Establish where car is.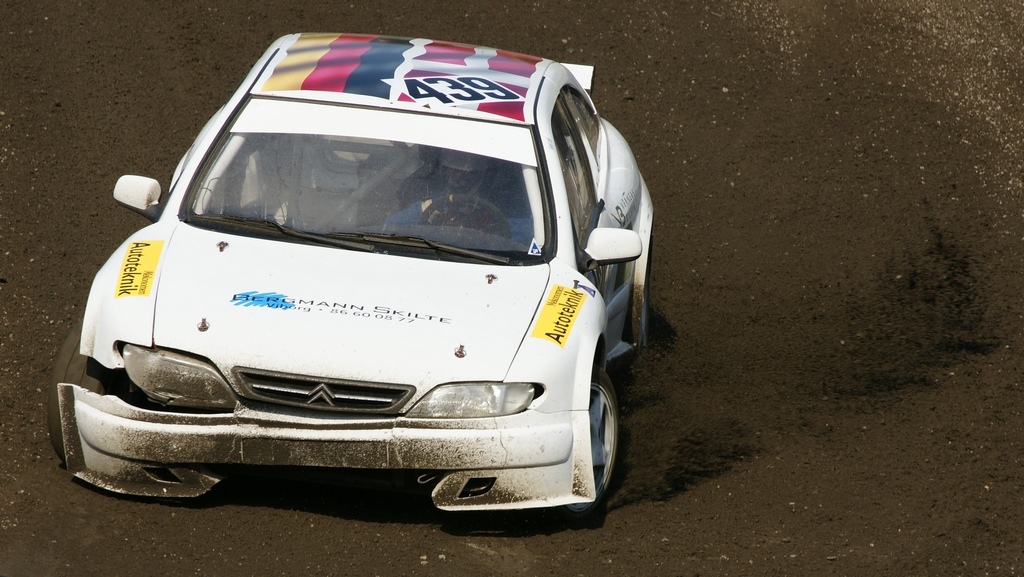
Established at 47,29,655,522.
